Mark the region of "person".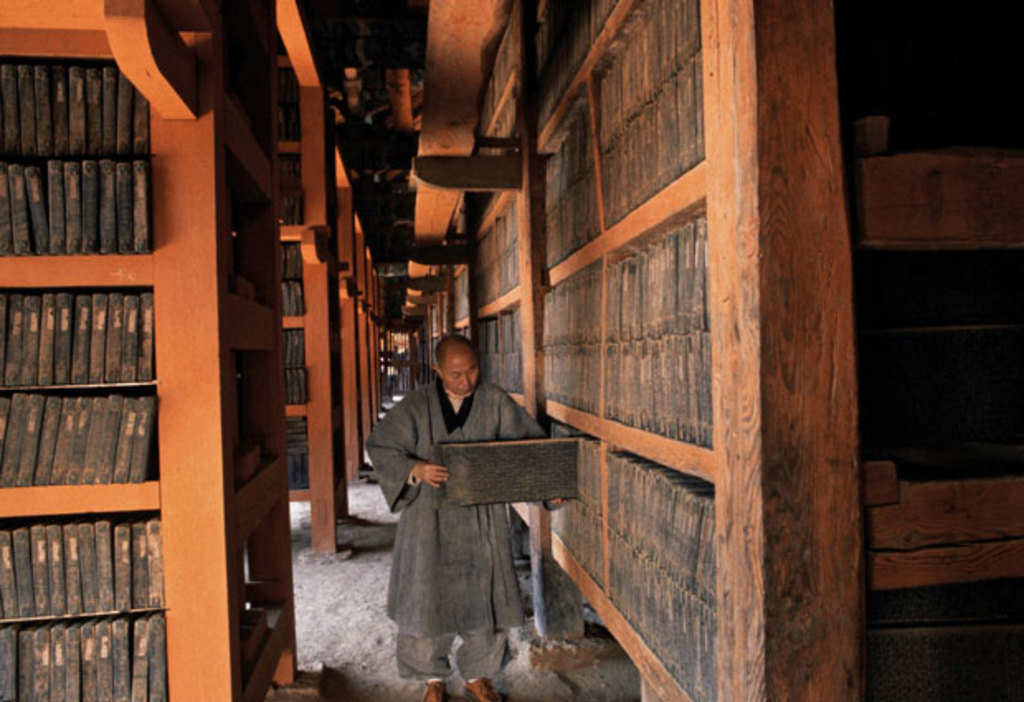
Region: x1=368, y1=319, x2=565, y2=672.
